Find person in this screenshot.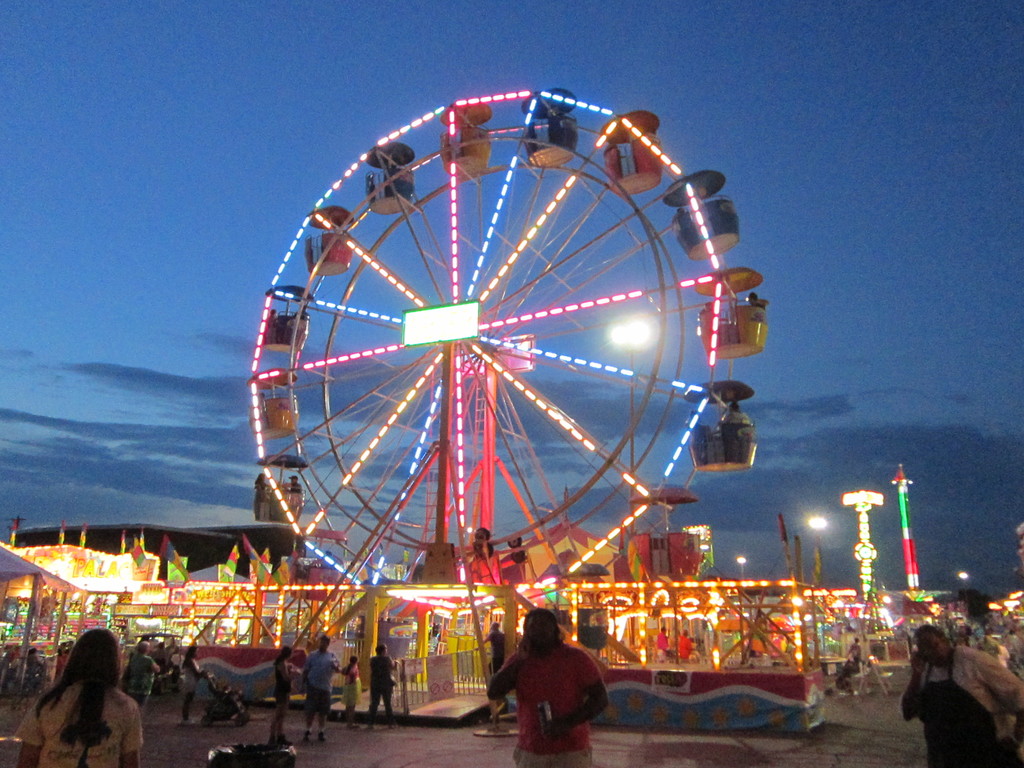
The bounding box for person is crop(845, 637, 861, 665).
